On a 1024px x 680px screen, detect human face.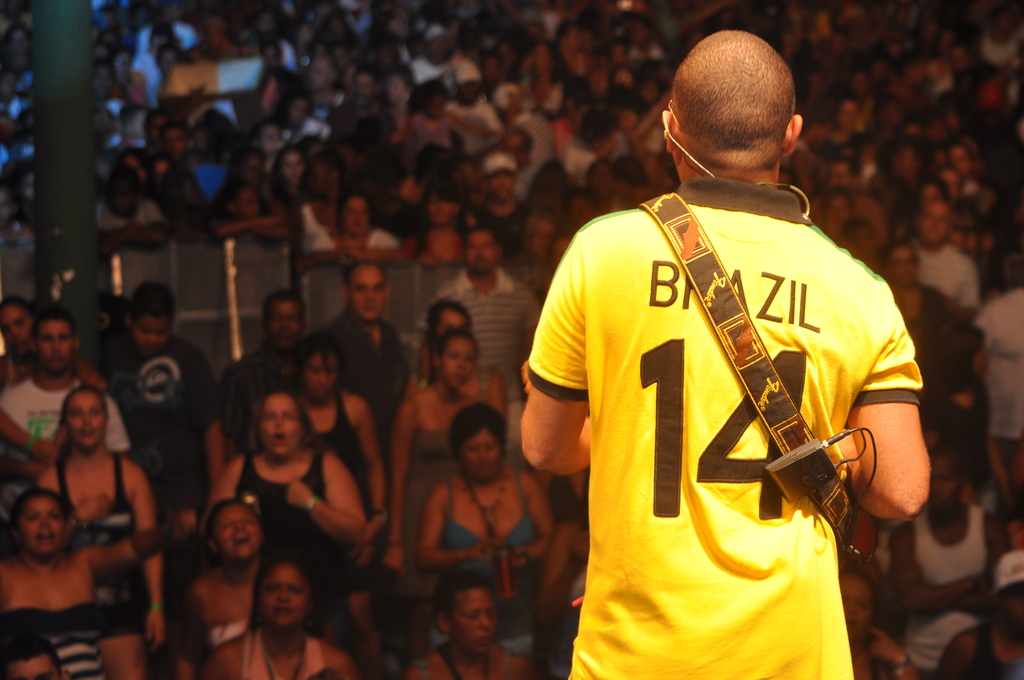
(left=255, top=564, right=307, bottom=631).
